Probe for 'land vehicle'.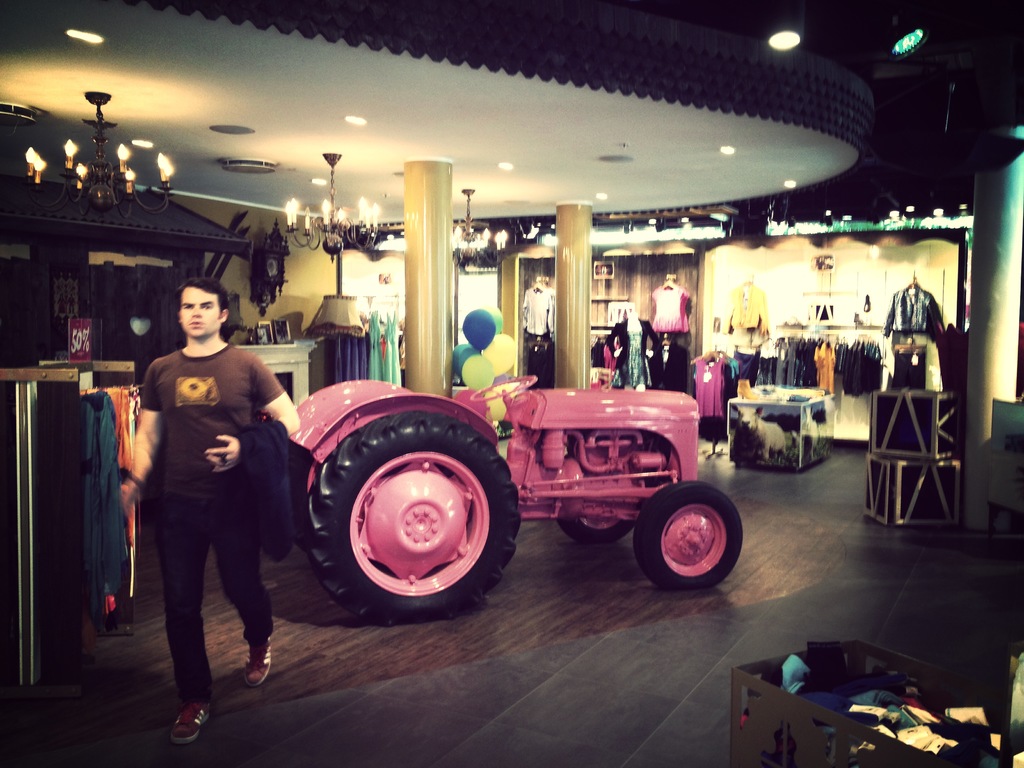
Probe result: [205, 340, 718, 629].
